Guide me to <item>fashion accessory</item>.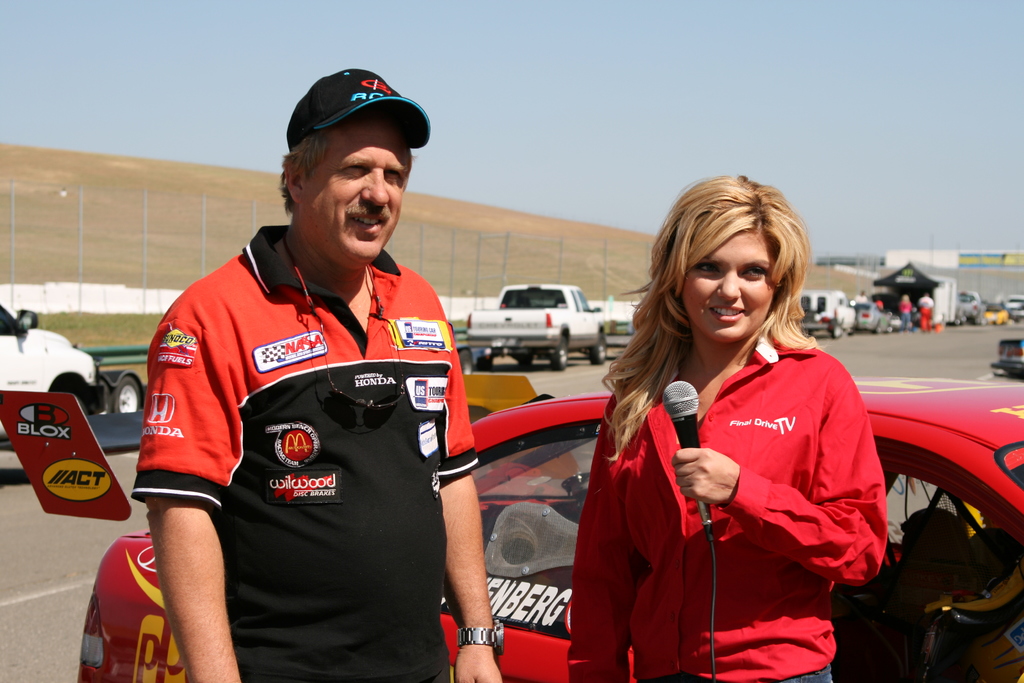
Guidance: x1=282, y1=235, x2=405, y2=410.
